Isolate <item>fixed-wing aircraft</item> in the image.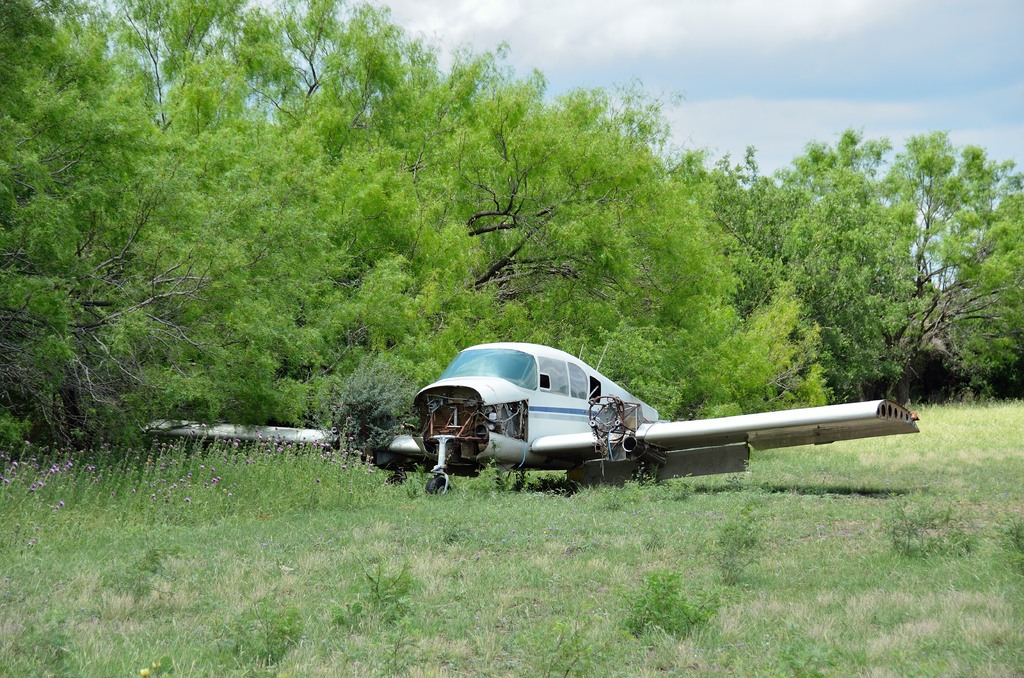
Isolated region: [left=139, top=340, right=925, bottom=496].
